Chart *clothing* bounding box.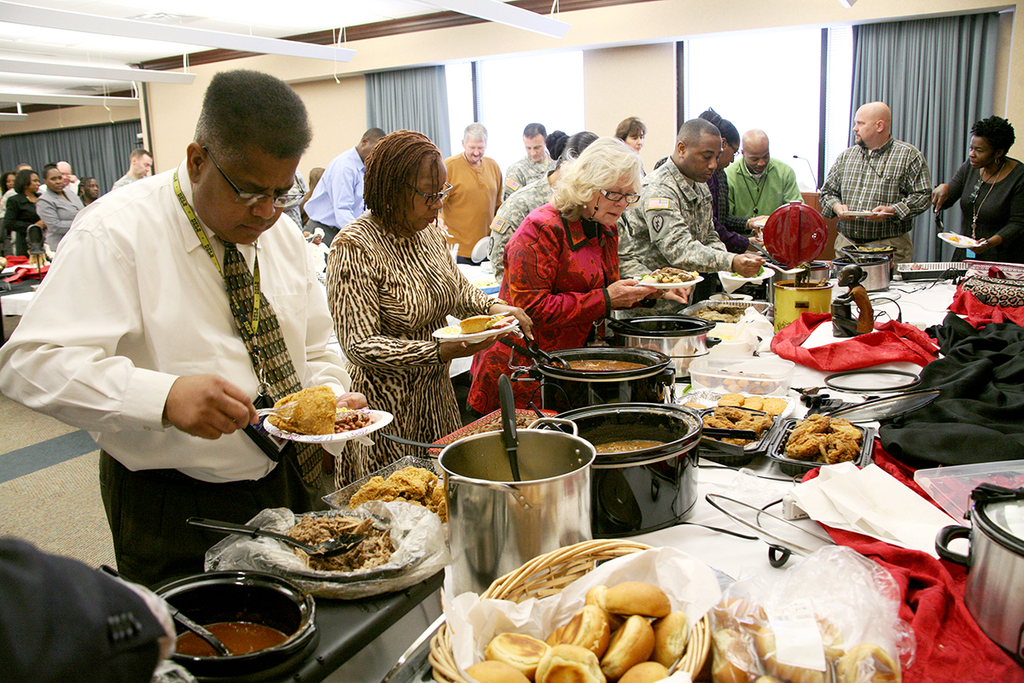
Charted: [x1=323, y1=200, x2=503, y2=488].
